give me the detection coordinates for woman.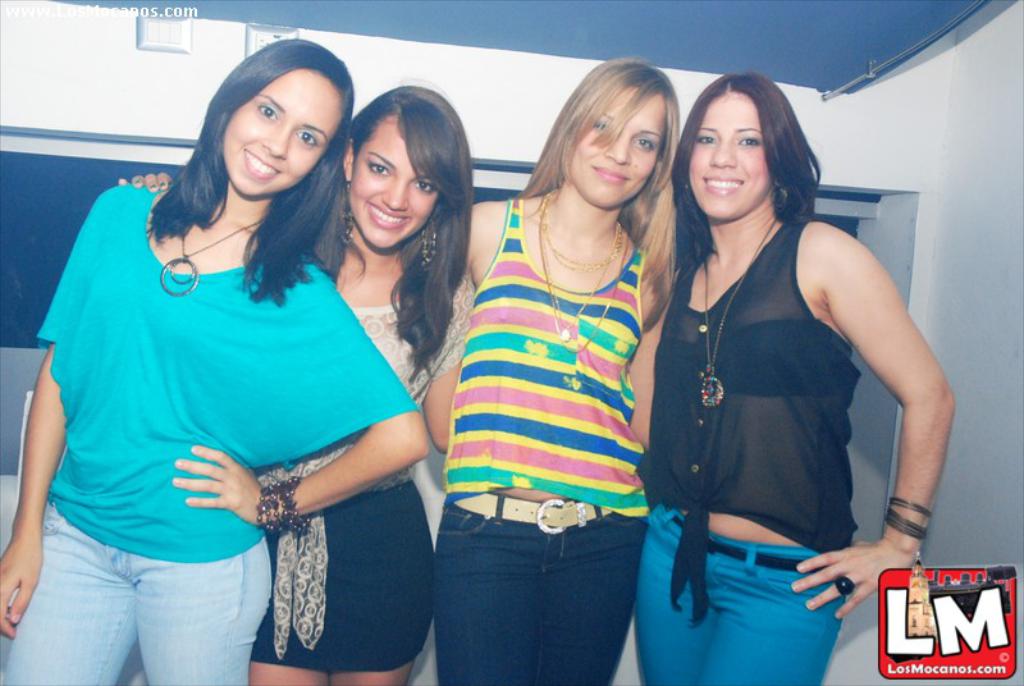
crop(0, 37, 426, 685).
